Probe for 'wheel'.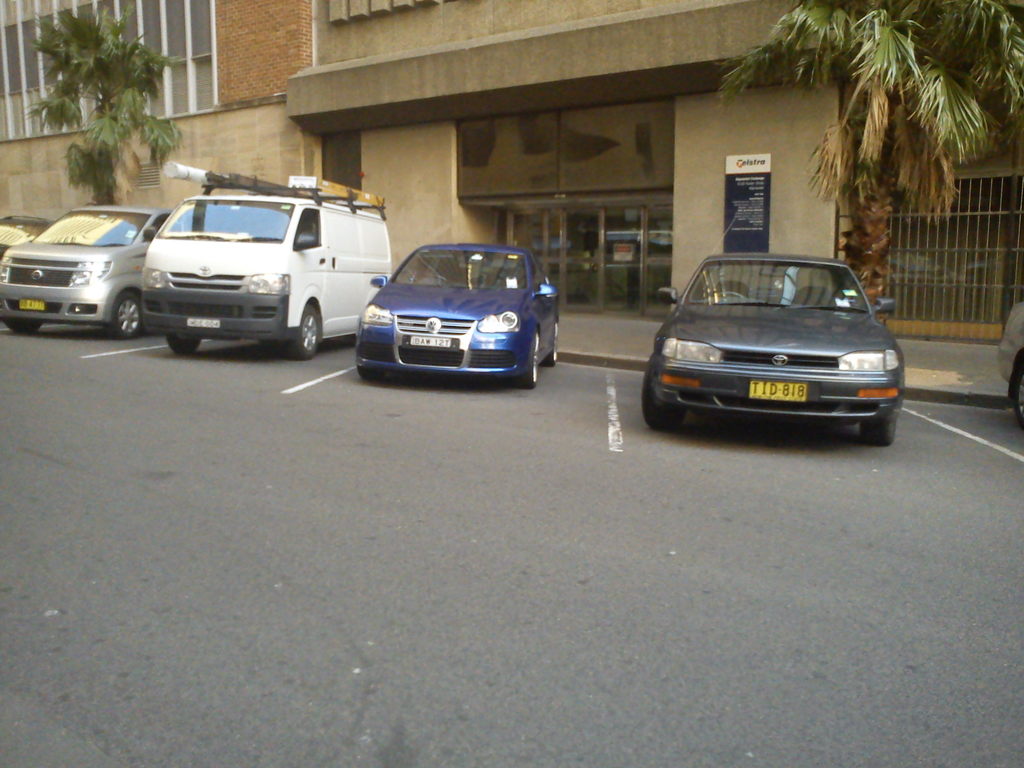
Probe result: box=[525, 330, 536, 387].
